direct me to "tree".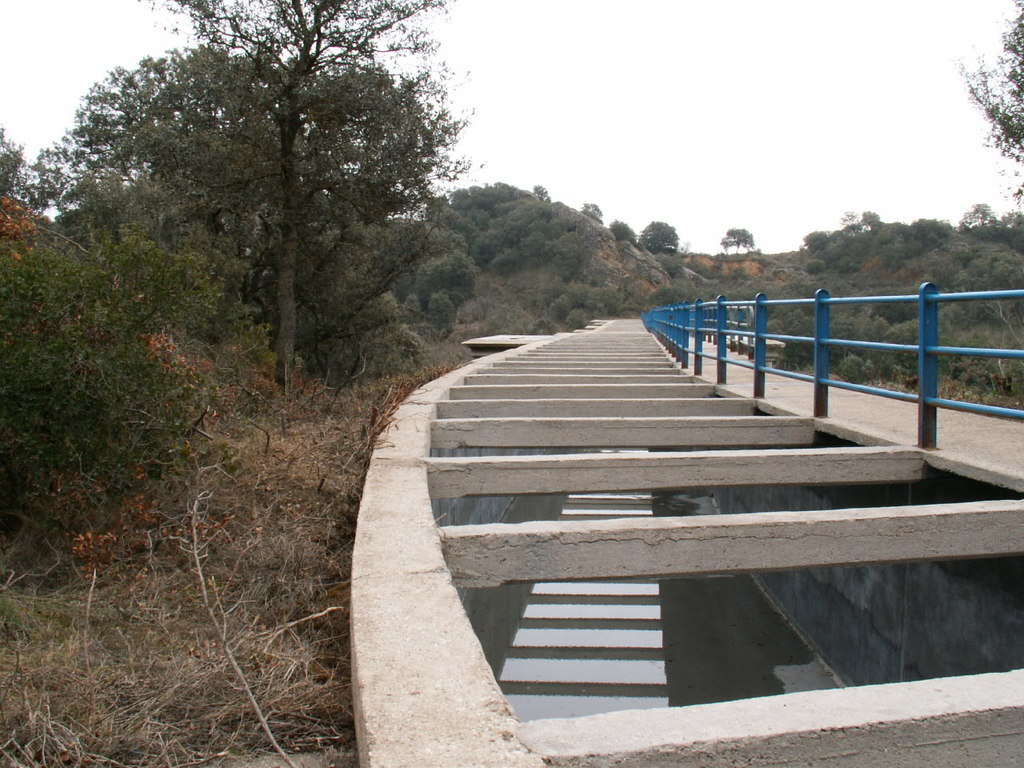
Direction: pyautogui.locateOnScreen(573, 202, 603, 227).
